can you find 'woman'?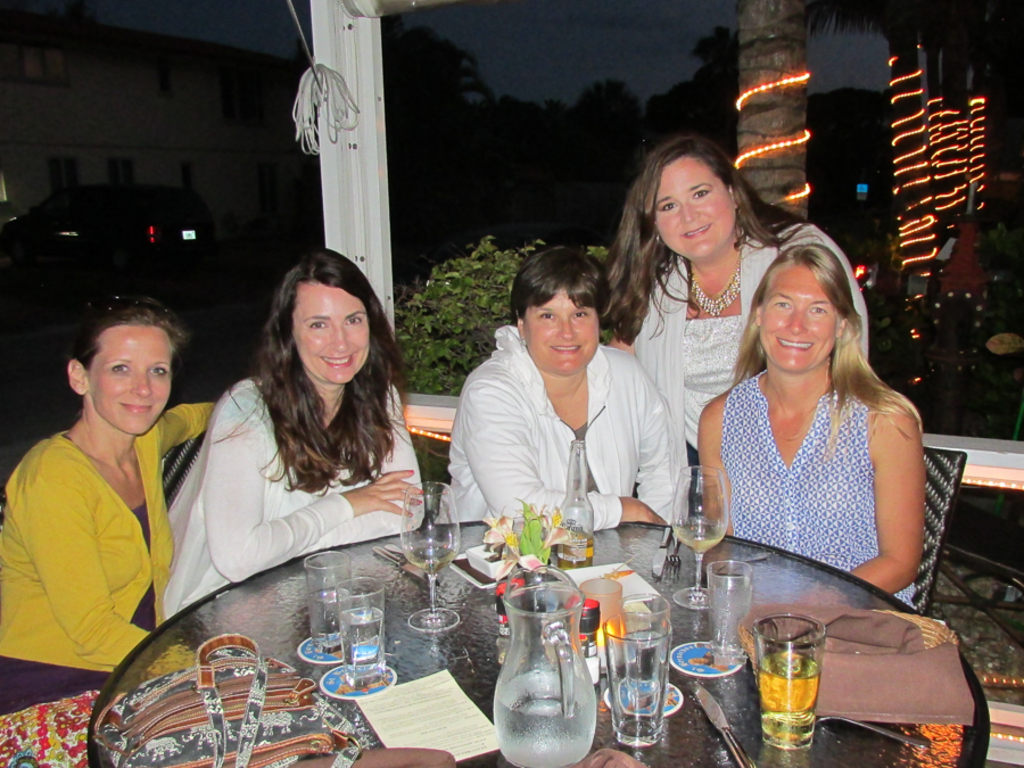
Yes, bounding box: (left=0, top=290, right=223, bottom=726).
